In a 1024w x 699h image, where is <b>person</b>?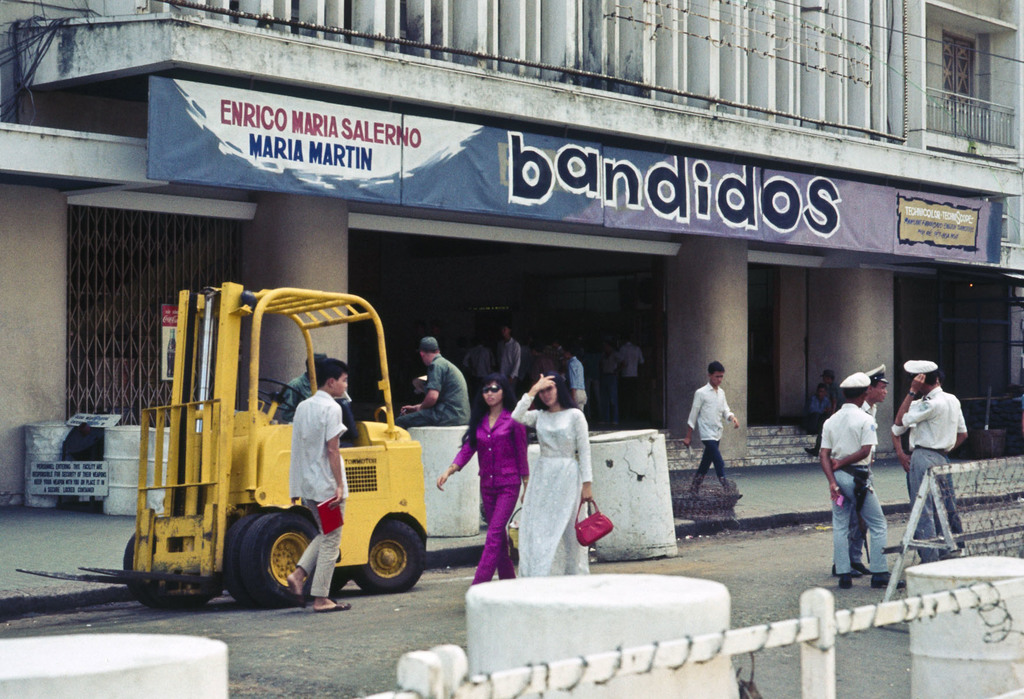
[895,357,958,567].
